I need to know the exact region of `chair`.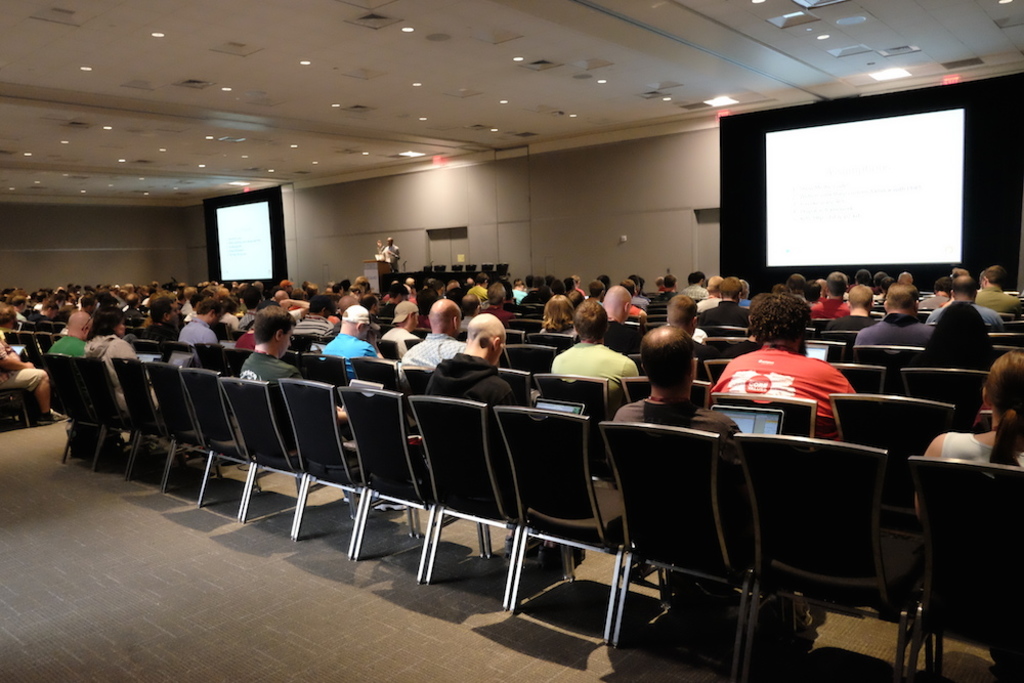
Region: pyautogui.locateOnScreen(494, 405, 673, 642).
